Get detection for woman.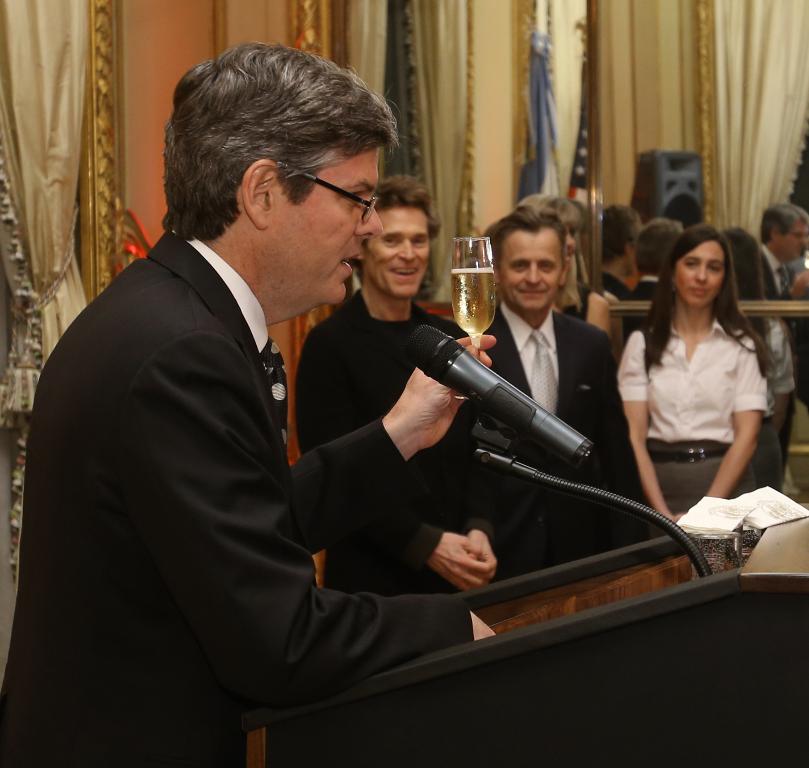
Detection: pyautogui.locateOnScreen(617, 219, 795, 513).
